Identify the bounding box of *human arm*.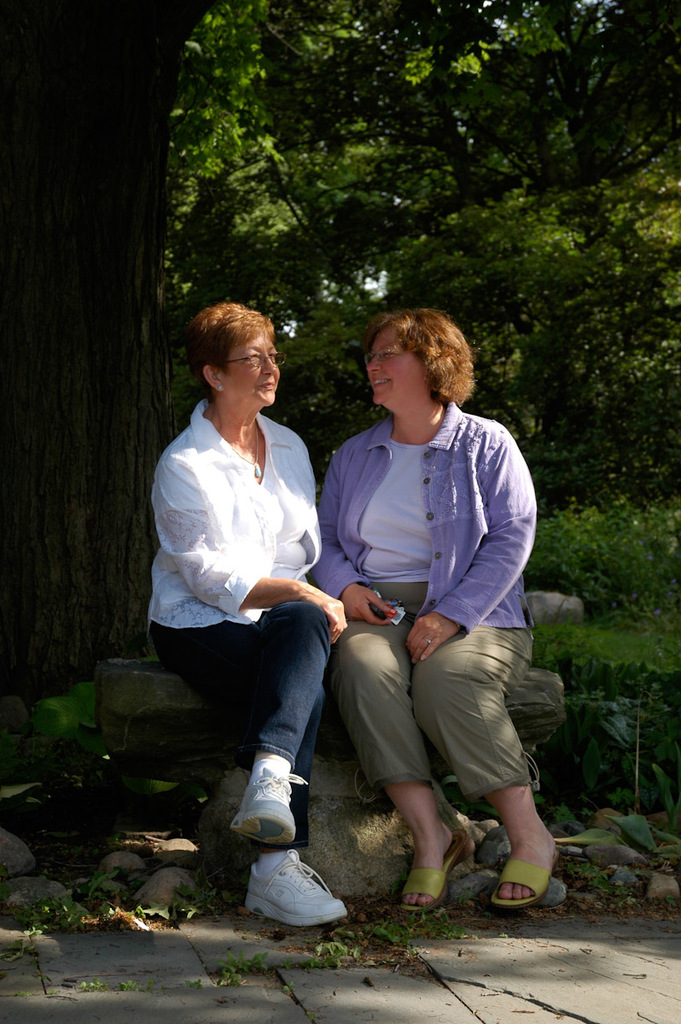
[left=402, top=420, right=541, bottom=666].
